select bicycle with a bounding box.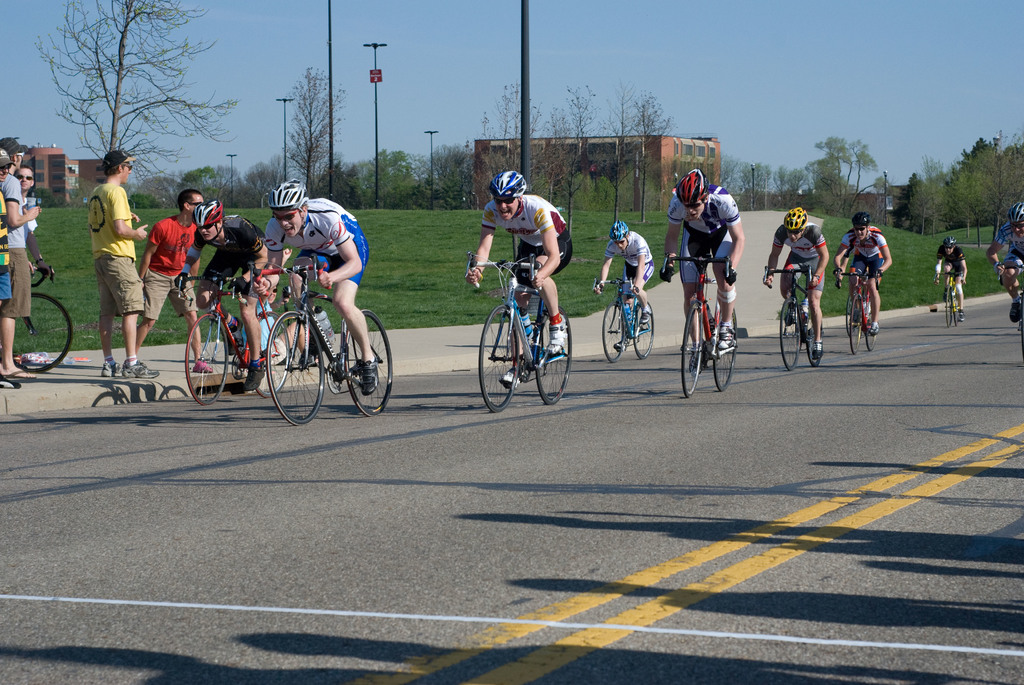
locate(840, 265, 879, 355).
